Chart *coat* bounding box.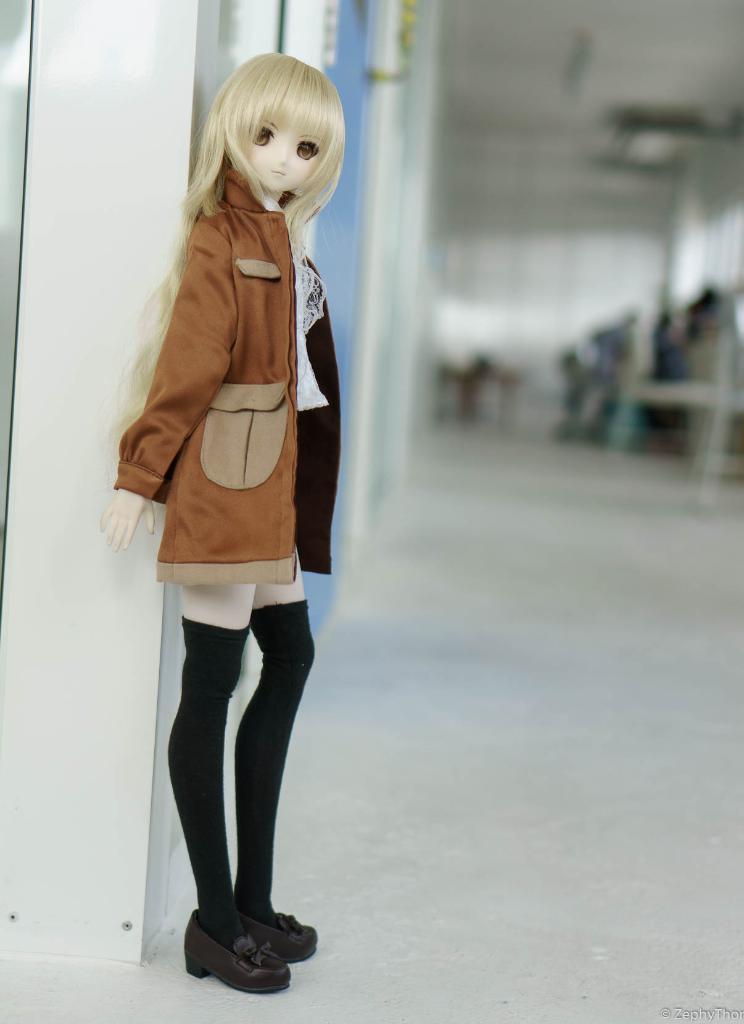
Charted: bbox(109, 159, 356, 594).
